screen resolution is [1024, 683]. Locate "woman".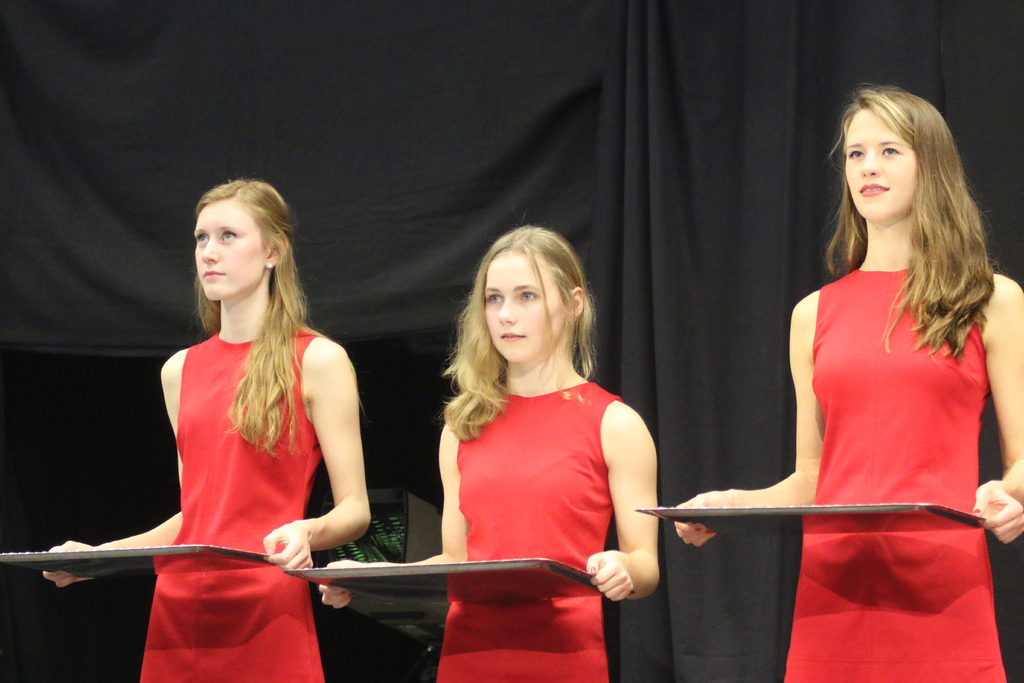
left=97, top=158, right=374, bottom=672.
